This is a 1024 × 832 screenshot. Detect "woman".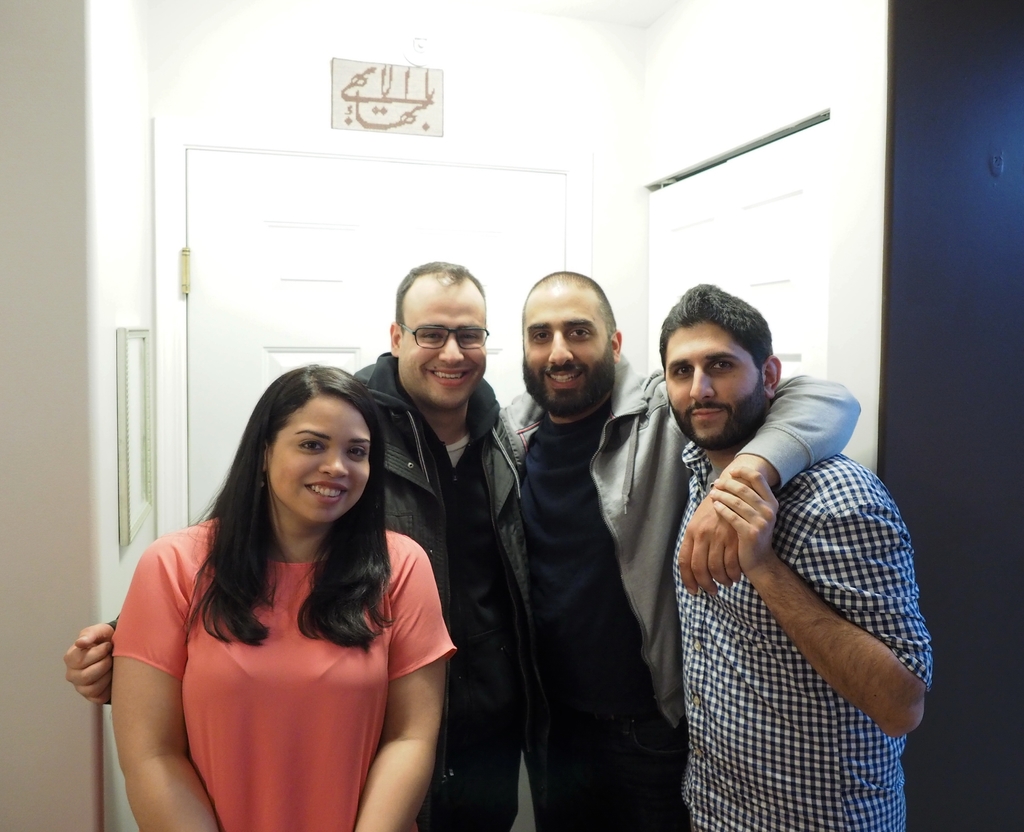
bbox=[92, 340, 452, 831].
